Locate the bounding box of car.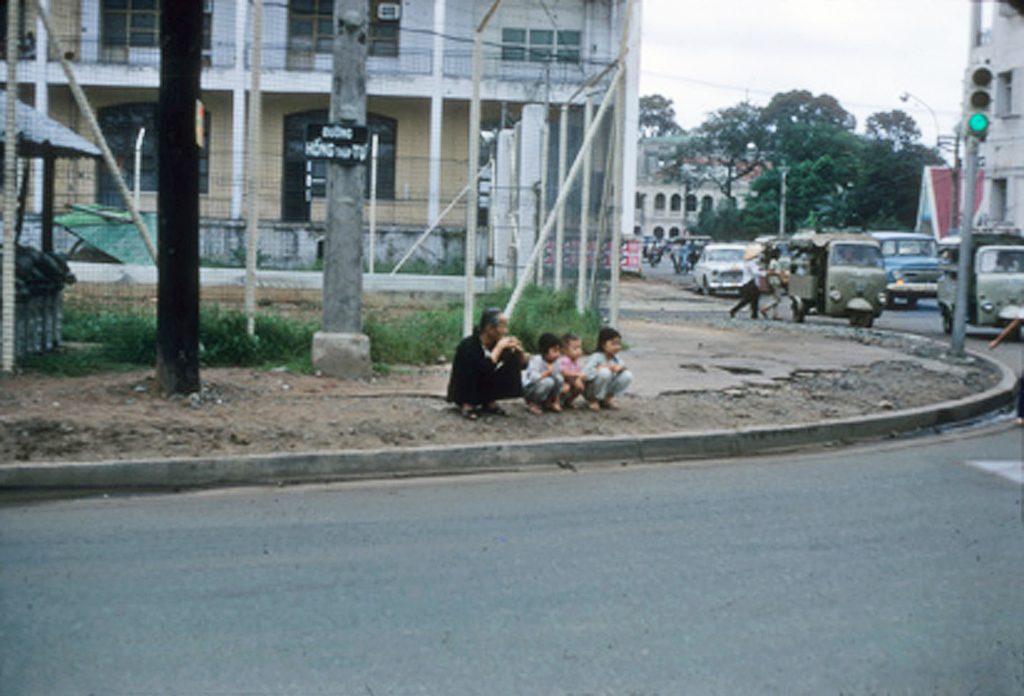
Bounding box: (x1=938, y1=233, x2=1023, y2=321).
